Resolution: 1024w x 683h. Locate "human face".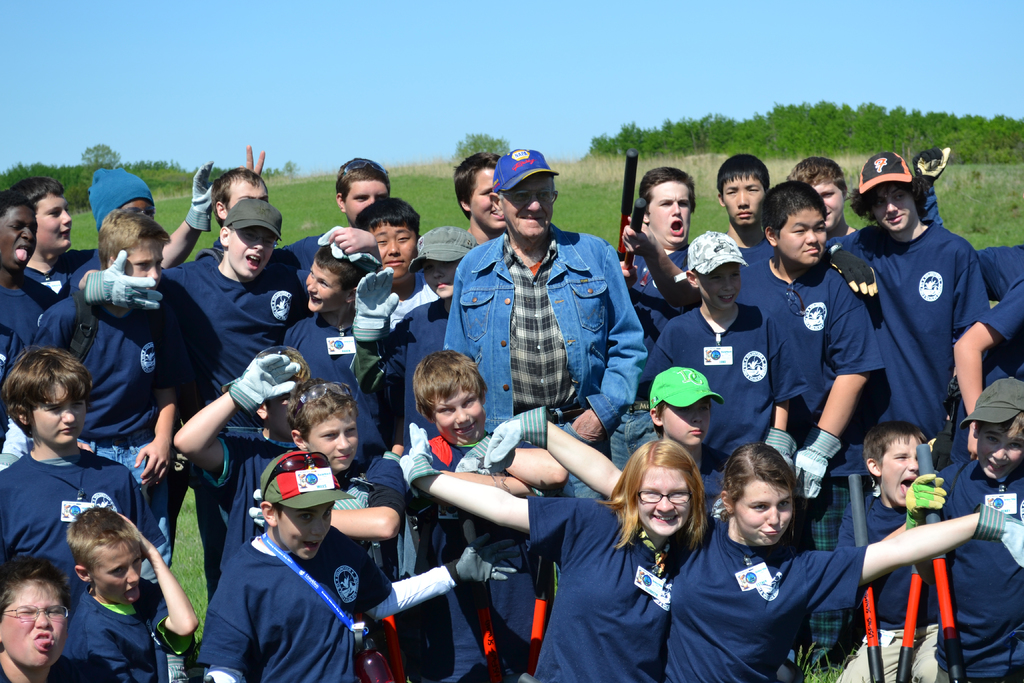
detection(721, 179, 768, 227).
